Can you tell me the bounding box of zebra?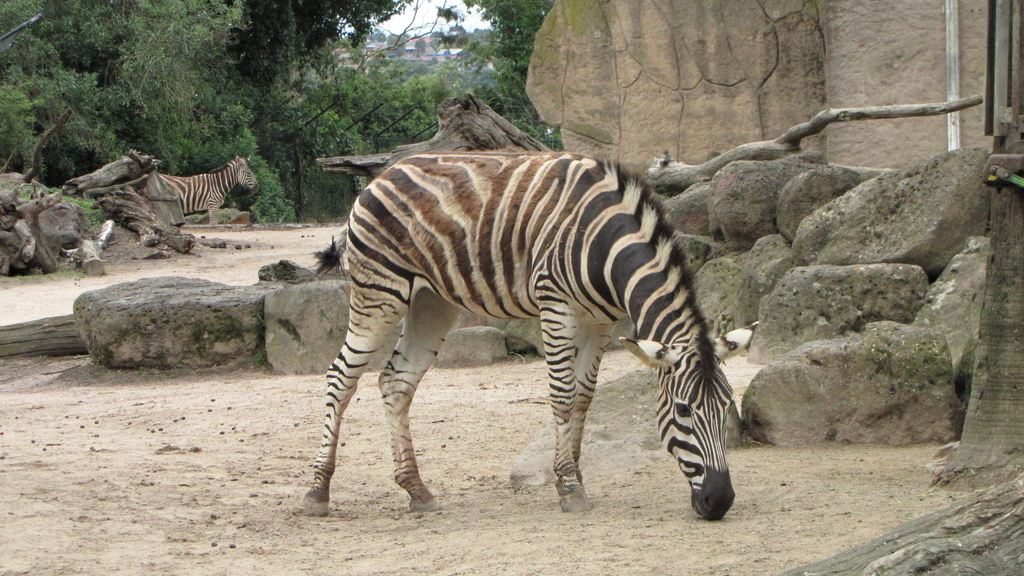
(157,151,264,227).
